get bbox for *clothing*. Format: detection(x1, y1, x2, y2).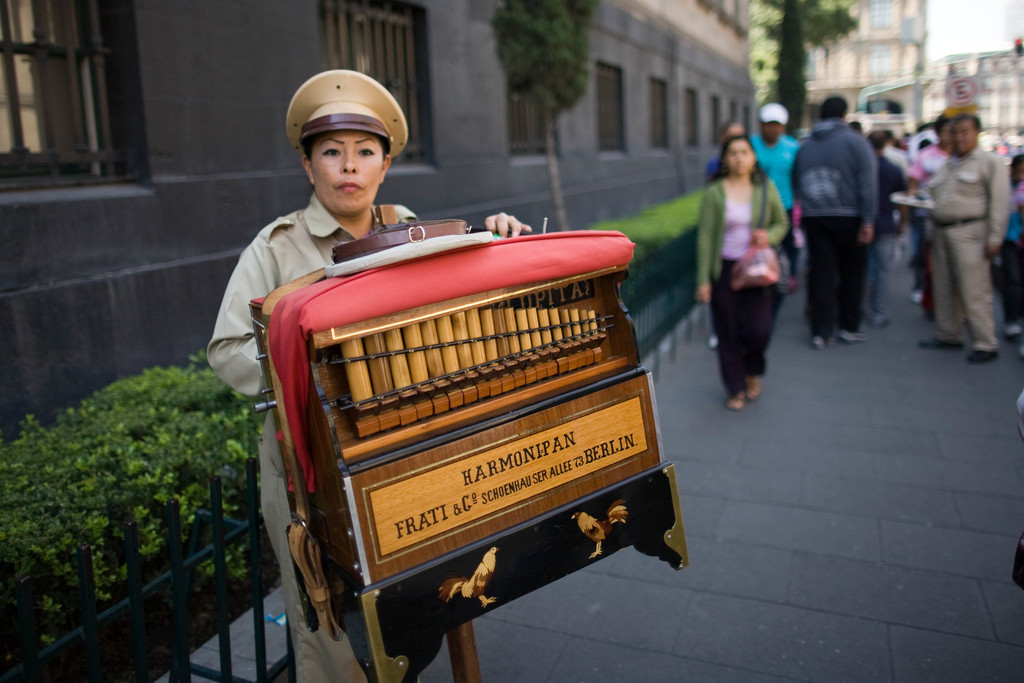
detection(814, 217, 859, 329).
